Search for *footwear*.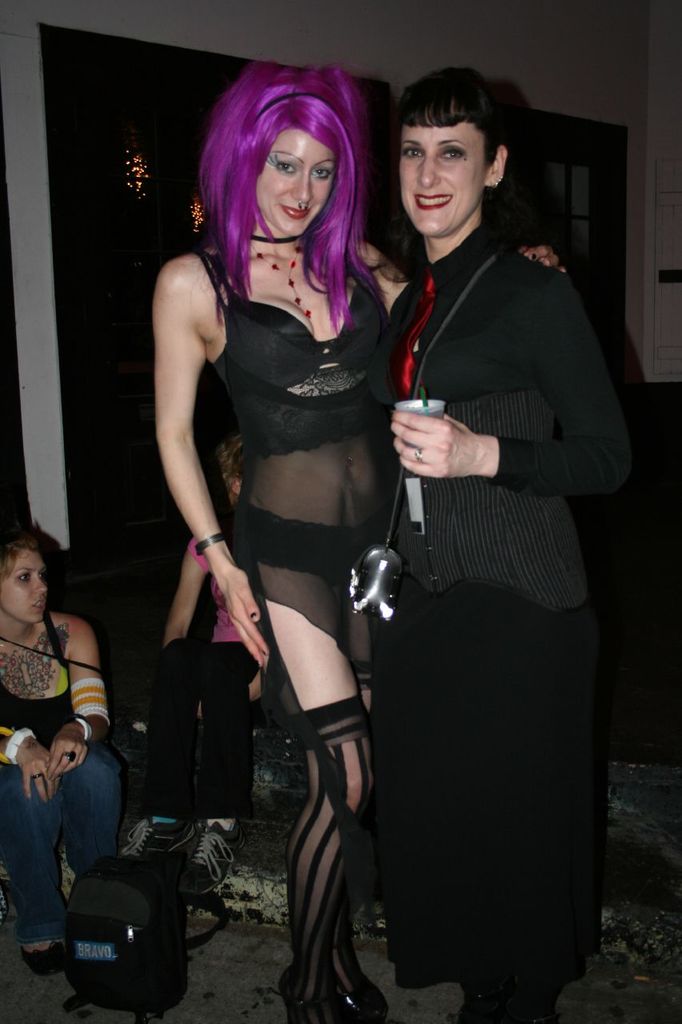
Found at box=[517, 959, 591, 1023].
